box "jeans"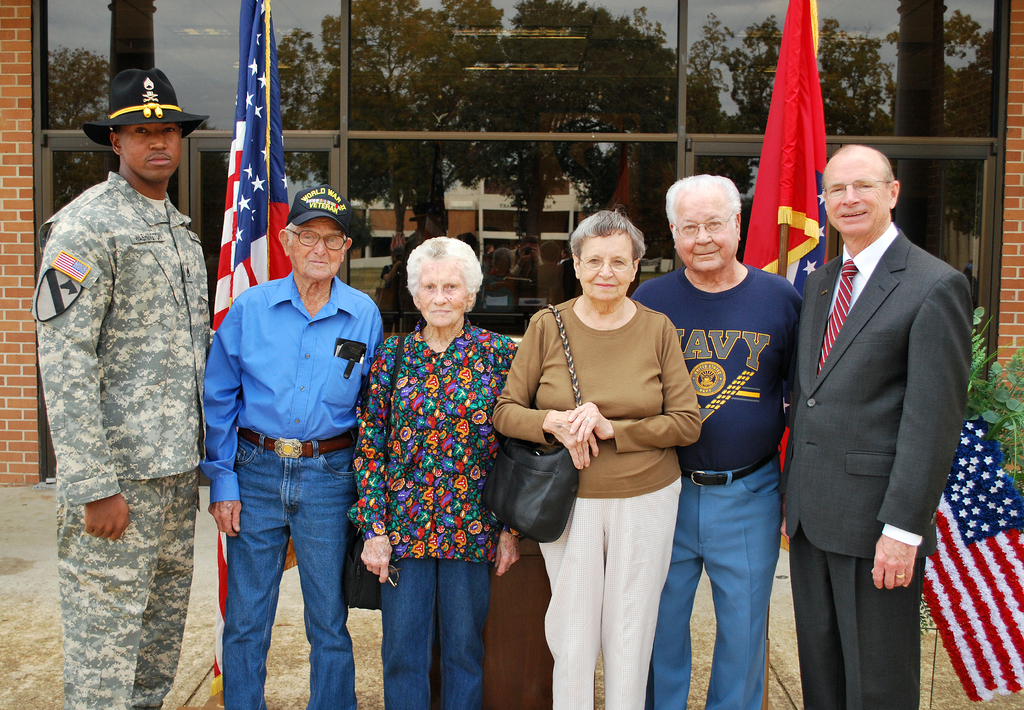
{"left": 378, "top": 558, "right": 492, "bottom": 709}
